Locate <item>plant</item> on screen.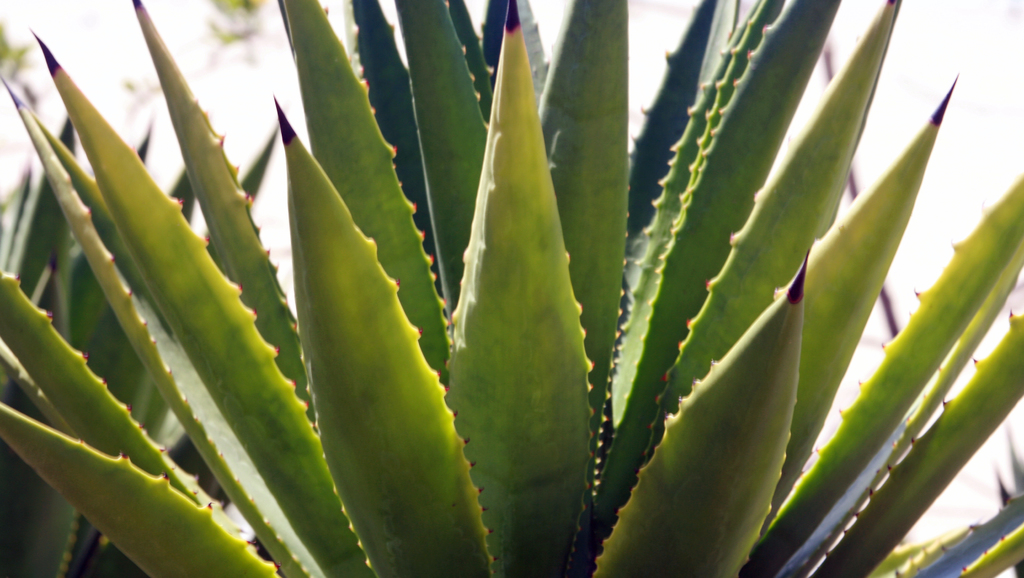
On screen at 0/42/1023/577.
